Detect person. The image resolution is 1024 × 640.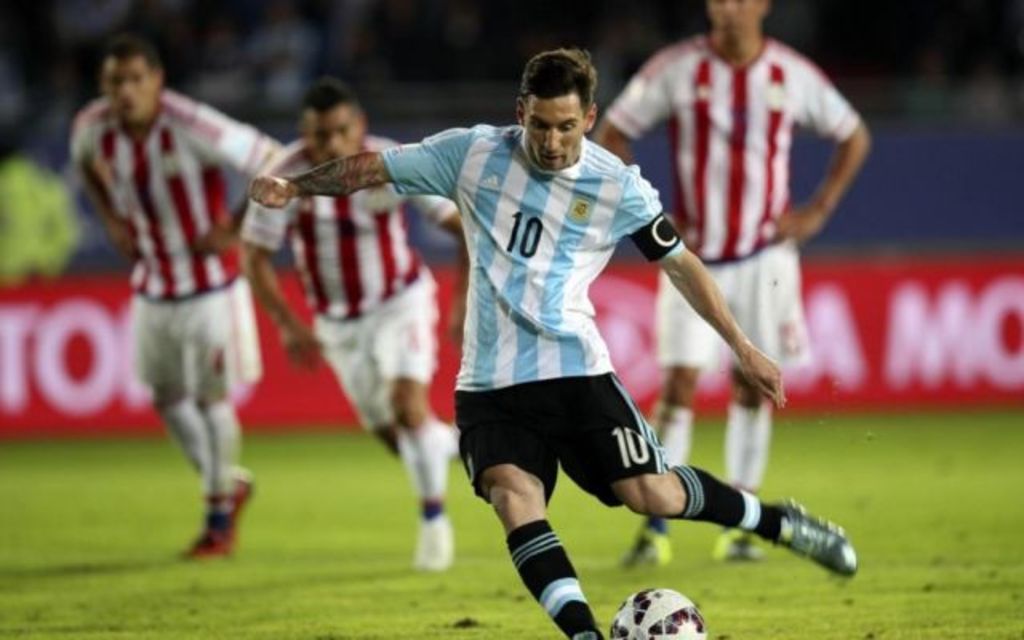
[590, 0, 870, 570].
